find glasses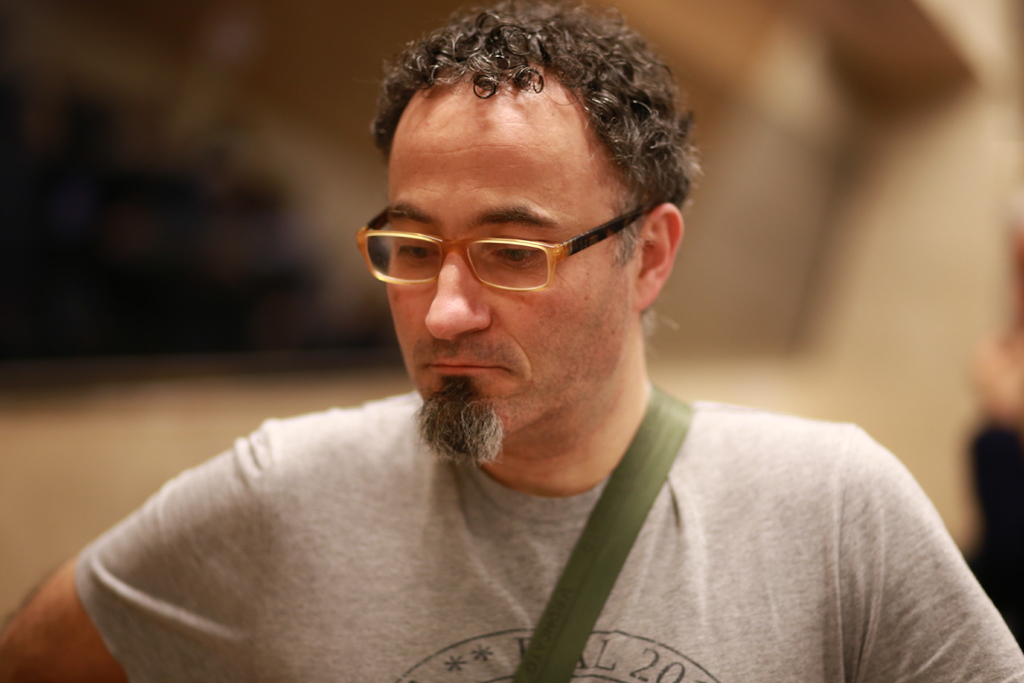
364 195 663 297
